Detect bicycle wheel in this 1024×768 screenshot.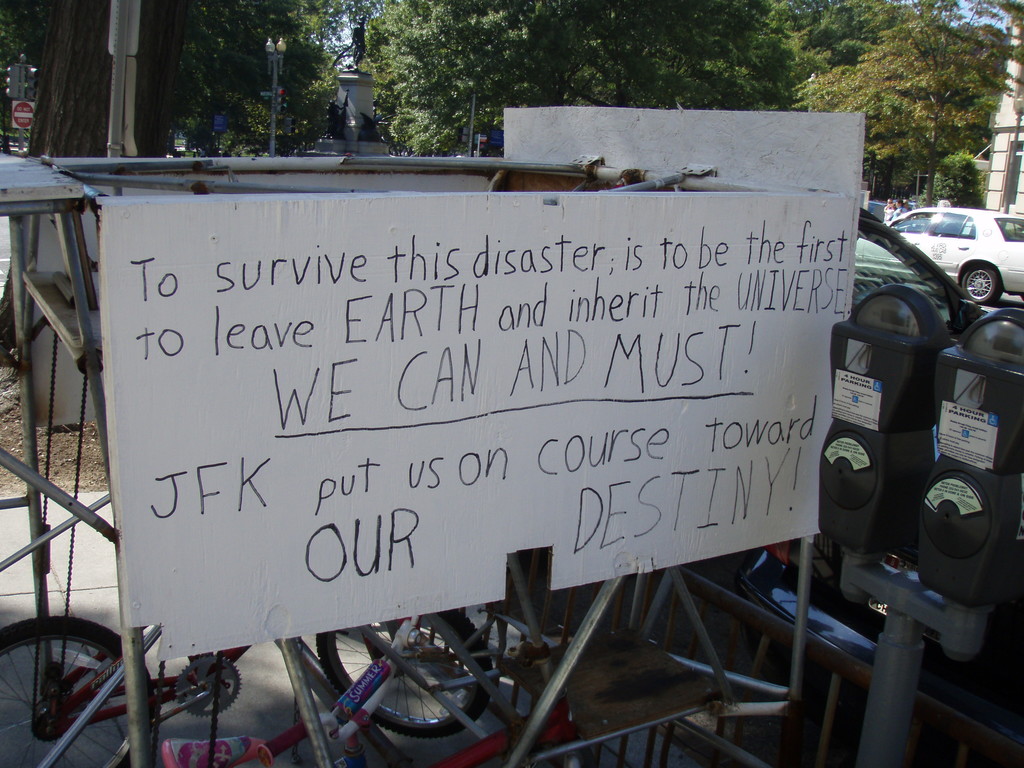
Detection: detection(309, 610, 492, 736).
